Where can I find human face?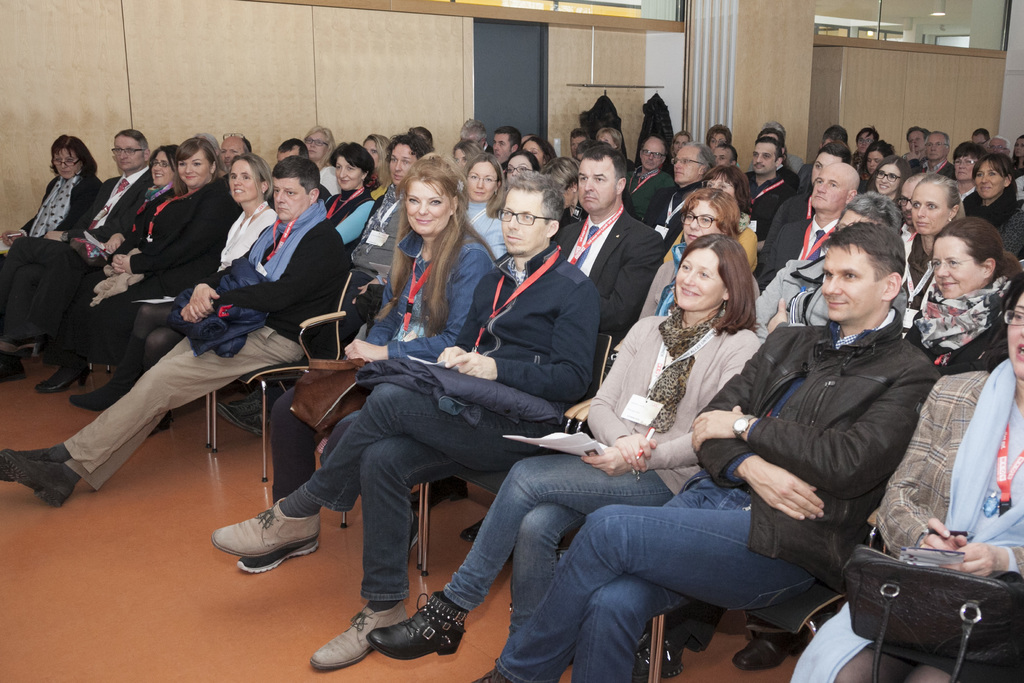
You can find it at bbox(177, 151, 211, 185).
